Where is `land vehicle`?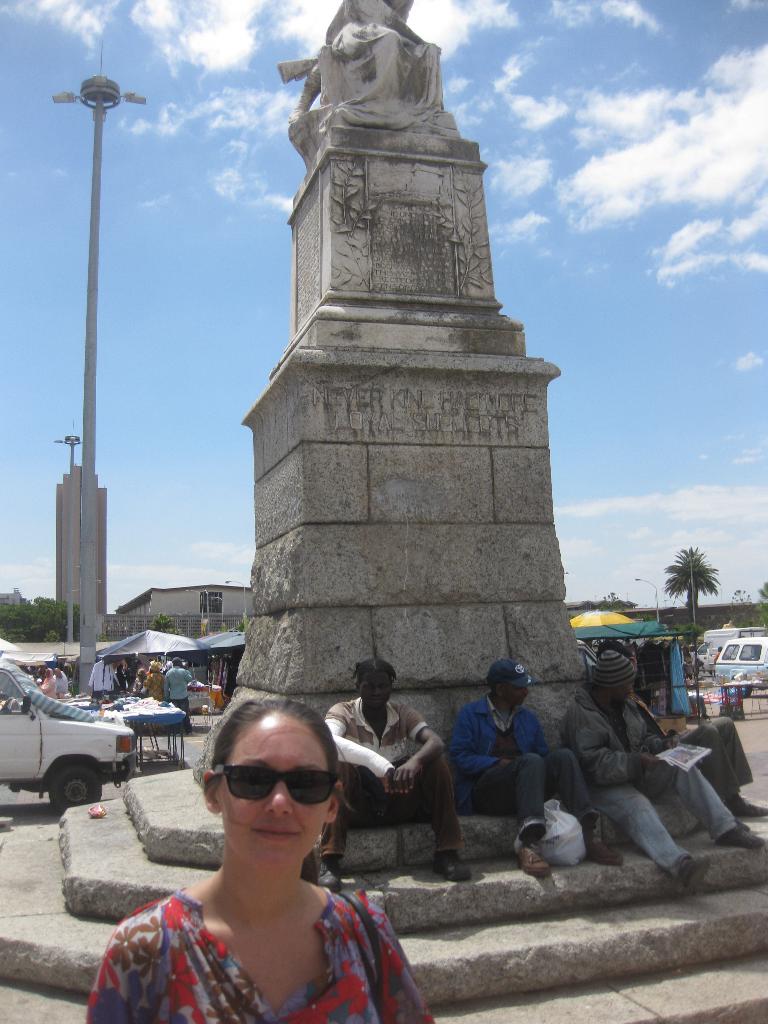
2, 671, 163, 815.
